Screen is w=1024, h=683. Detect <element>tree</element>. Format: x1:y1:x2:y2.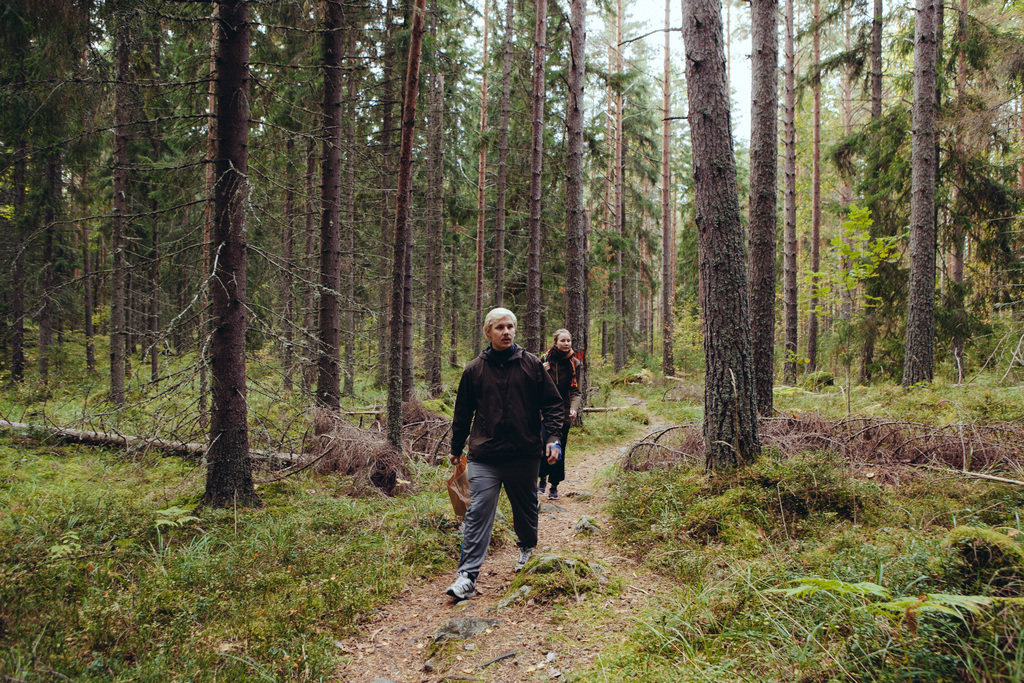
41:67:339:513.
